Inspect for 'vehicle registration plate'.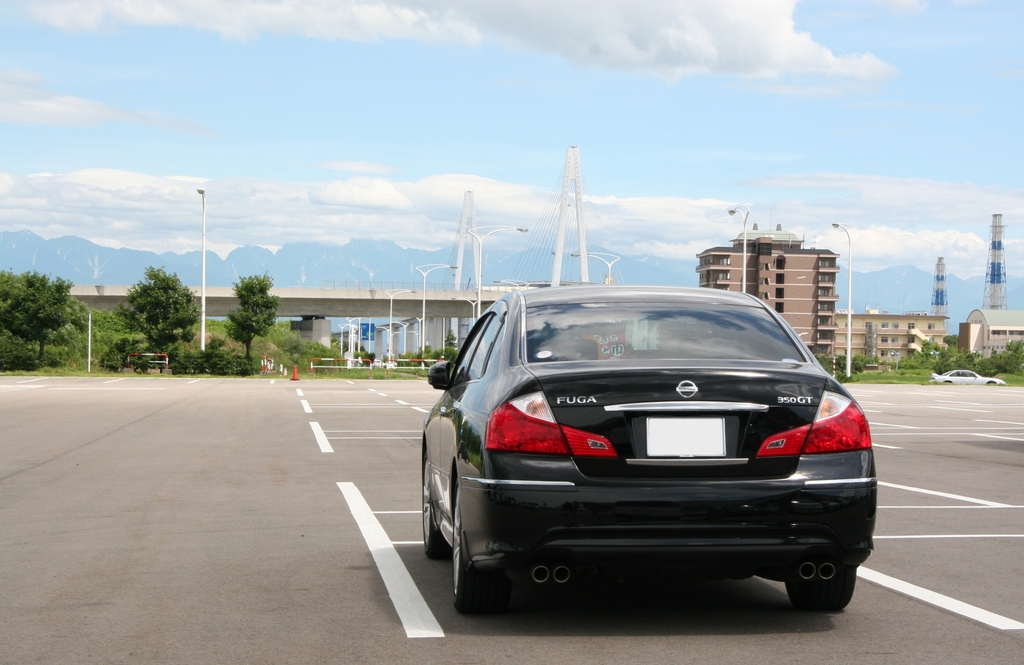
Inspection: <region>644, 414, 728, 457</region>.
